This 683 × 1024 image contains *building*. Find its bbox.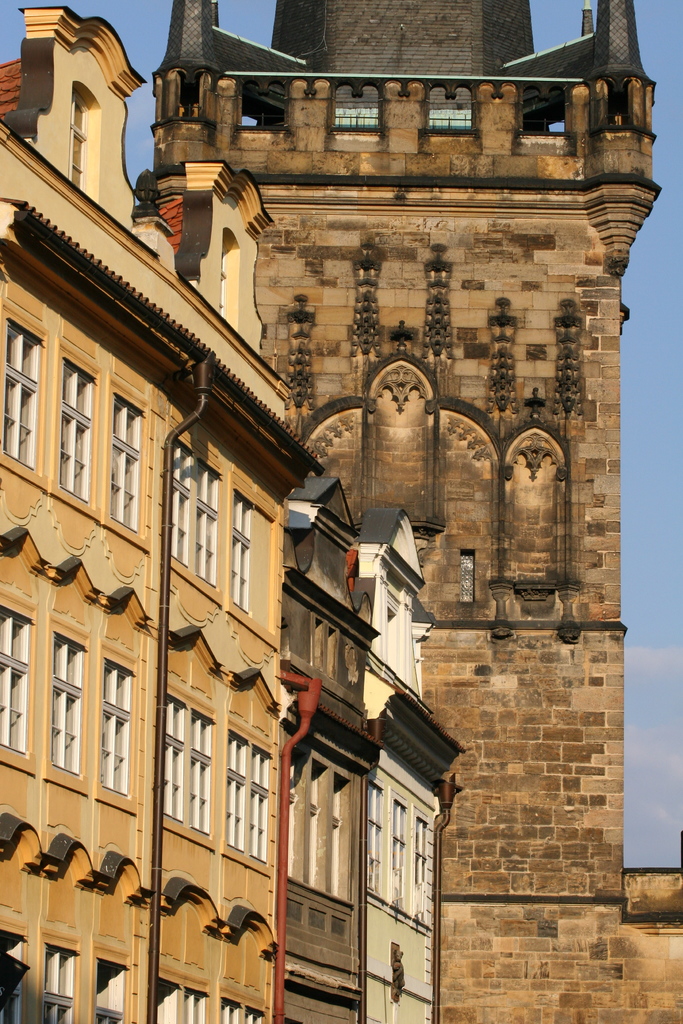
crop(0, 8, 325, 1022).
